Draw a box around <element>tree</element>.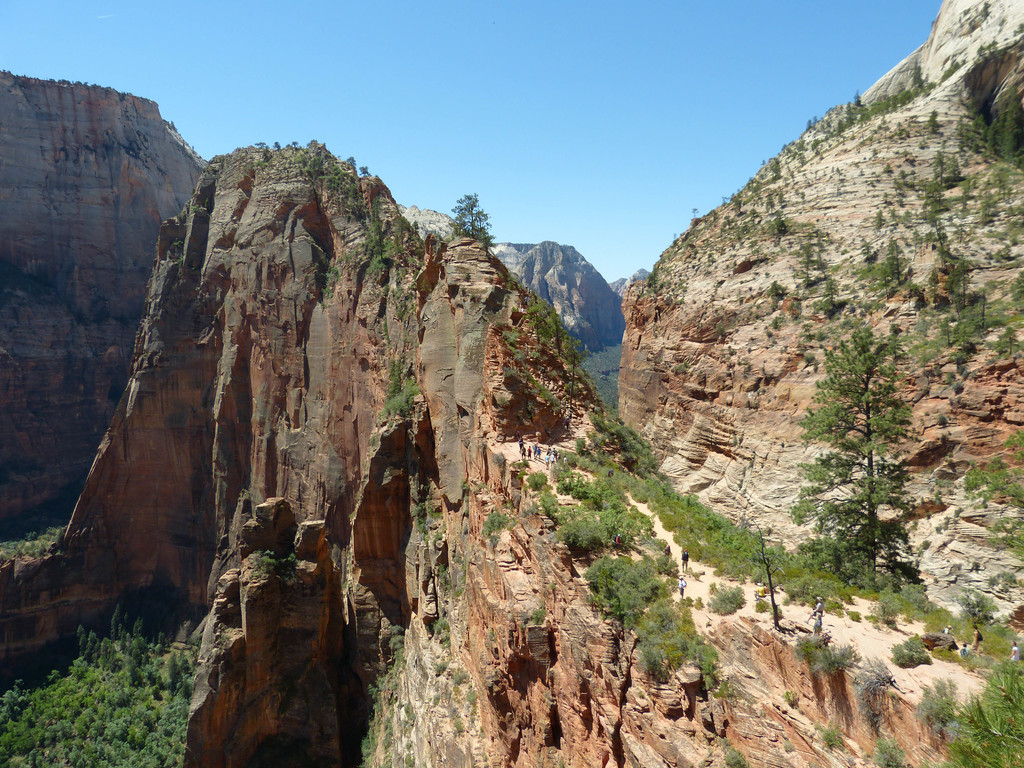
box(726, 513, 784, 627).
